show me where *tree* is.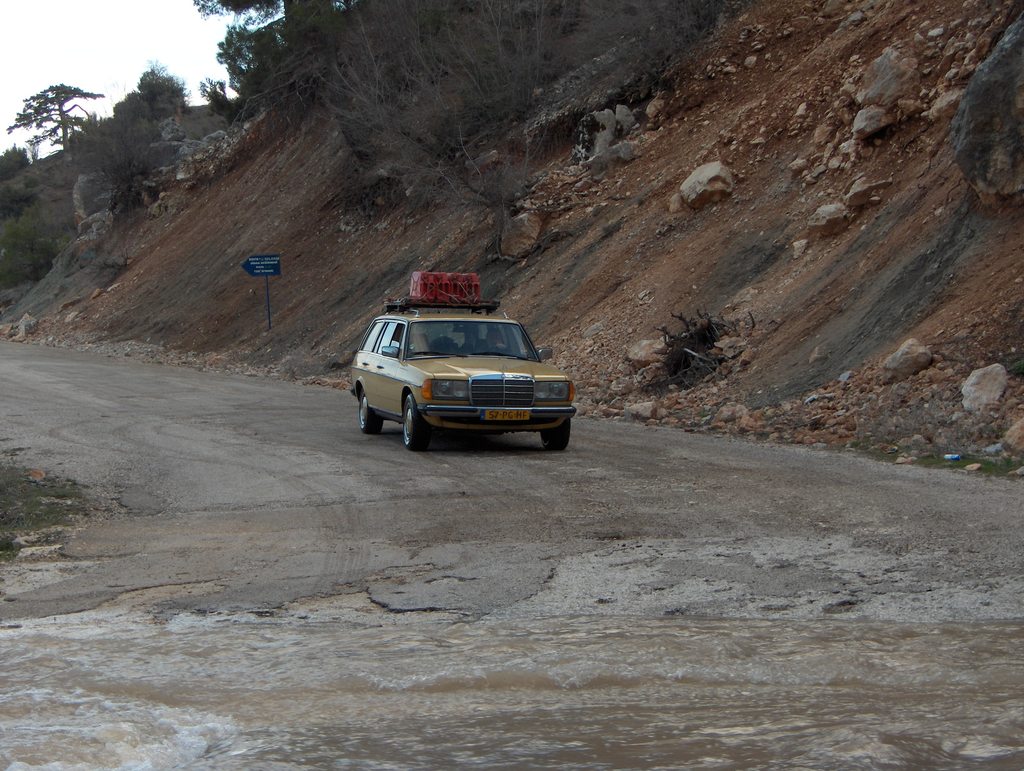
*tree* is at box(126, 70, 207, 122).
